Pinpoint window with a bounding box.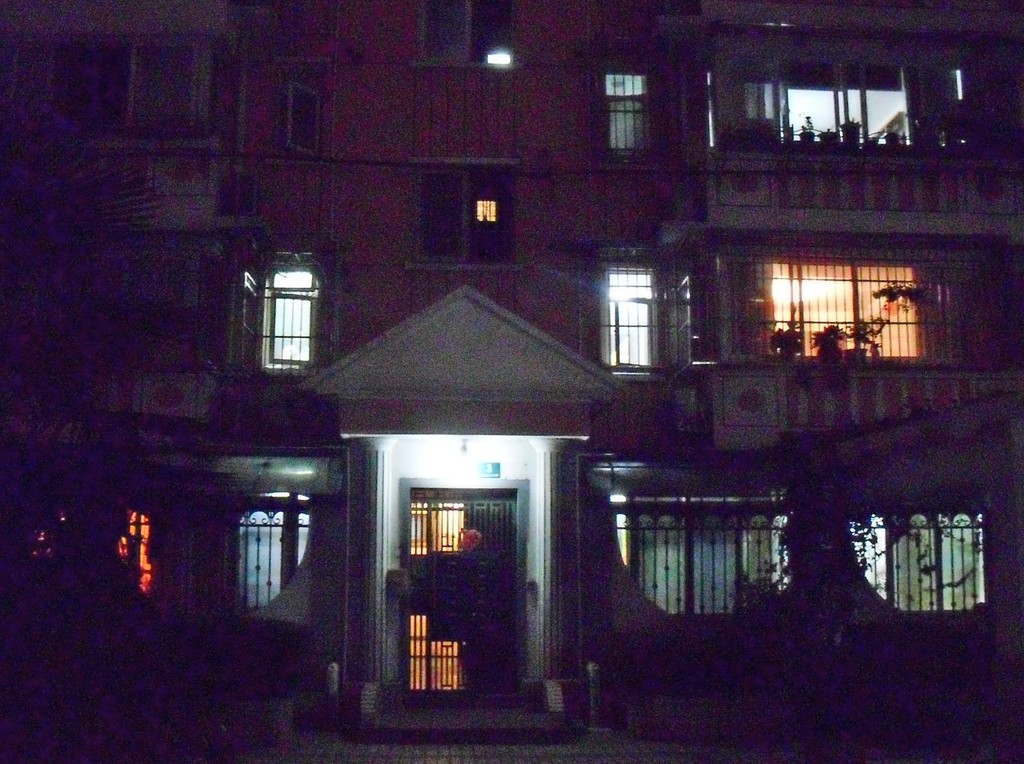
l=589, t=256, r=671, b=392.
